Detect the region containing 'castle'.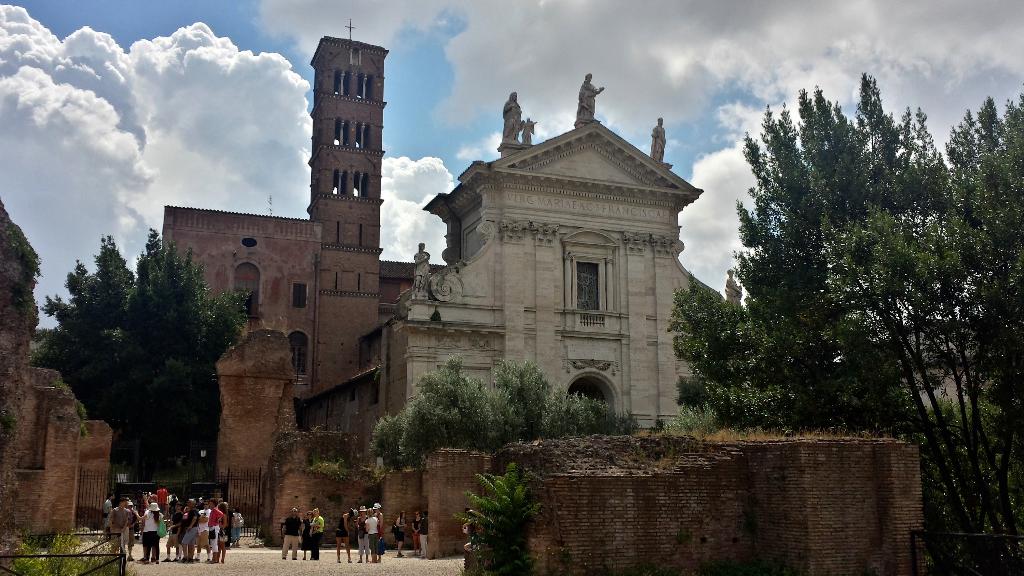
(150,16,744,555).
